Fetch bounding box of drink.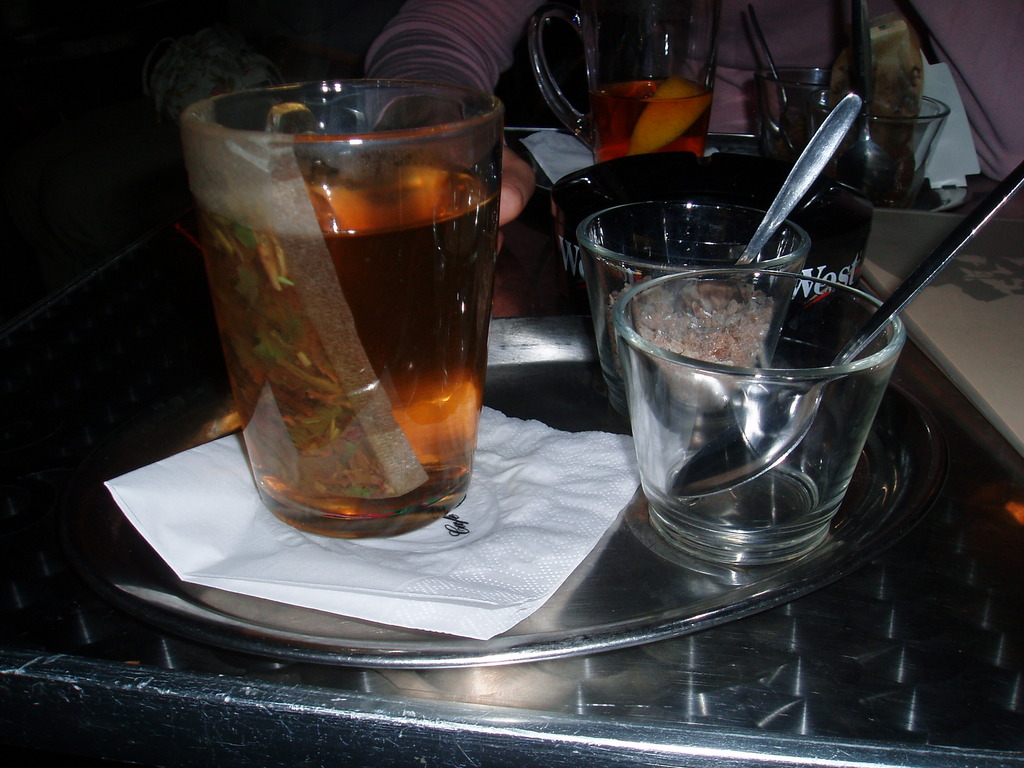
Bbox: (593,80,717,167).
